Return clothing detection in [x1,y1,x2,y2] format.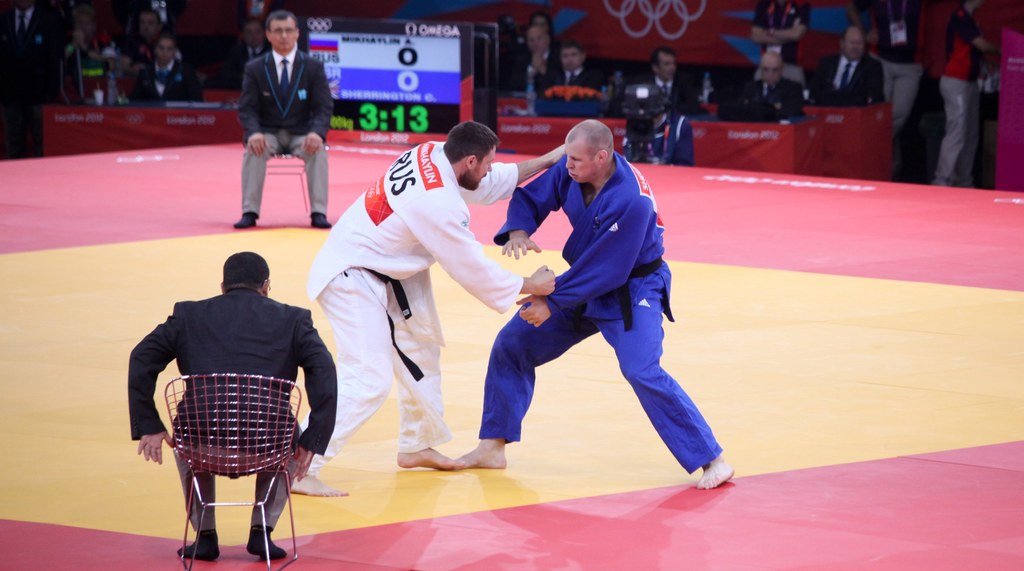
[141,59,212,106].
